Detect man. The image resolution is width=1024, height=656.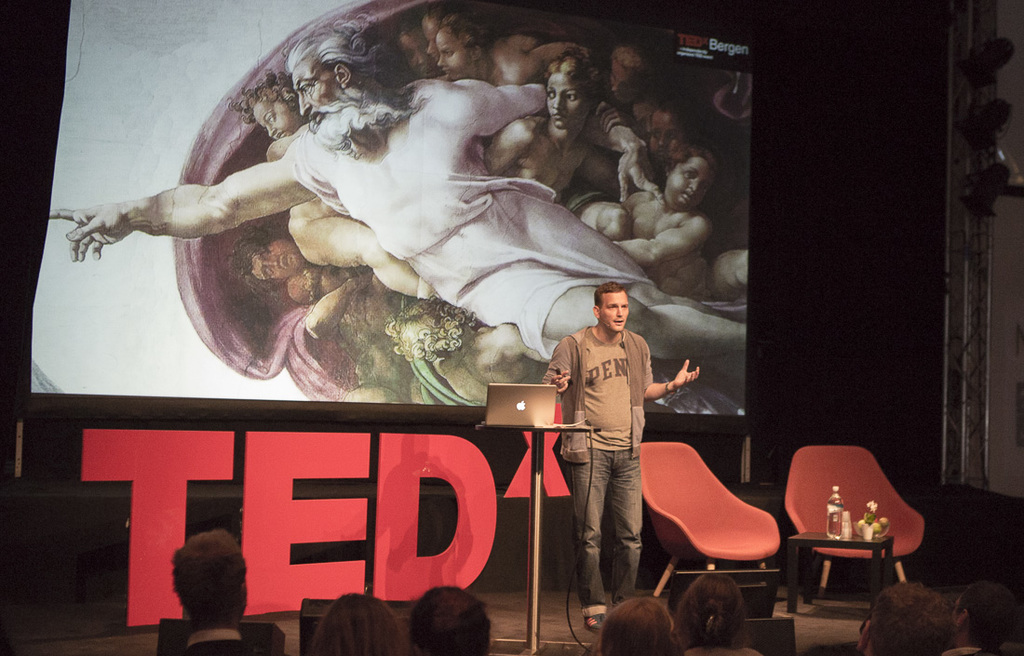
rect(156, 529, 254, 652).
